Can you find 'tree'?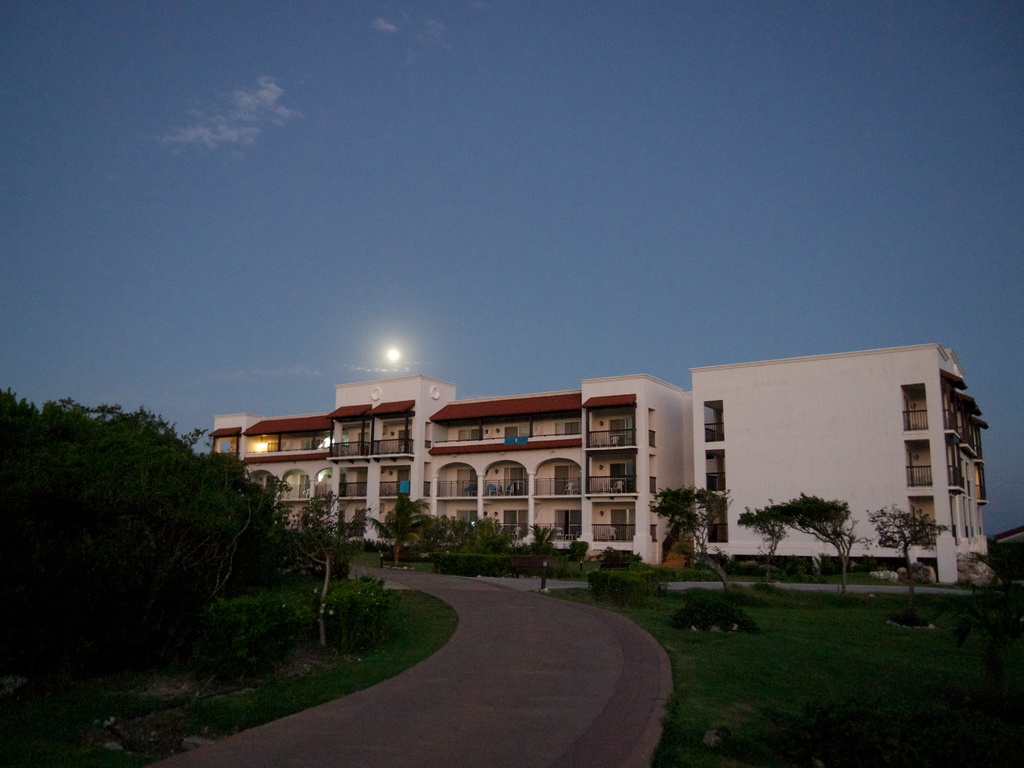
Yes, bounding box: box(596, 537, 643, 591).
